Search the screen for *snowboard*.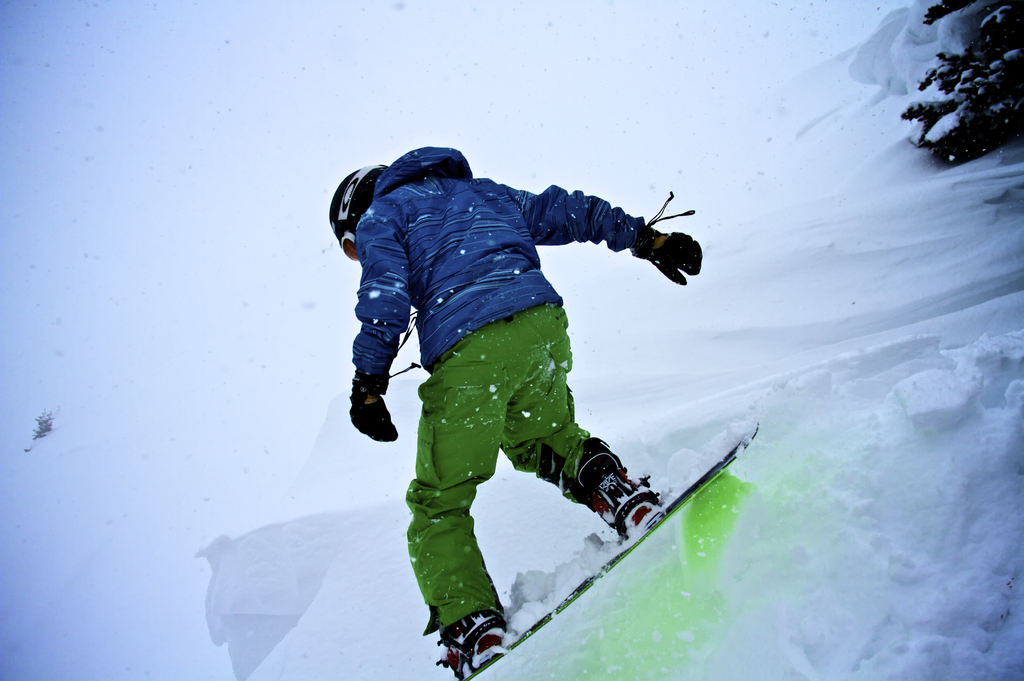
Found at (459, 421, 761, 680).
